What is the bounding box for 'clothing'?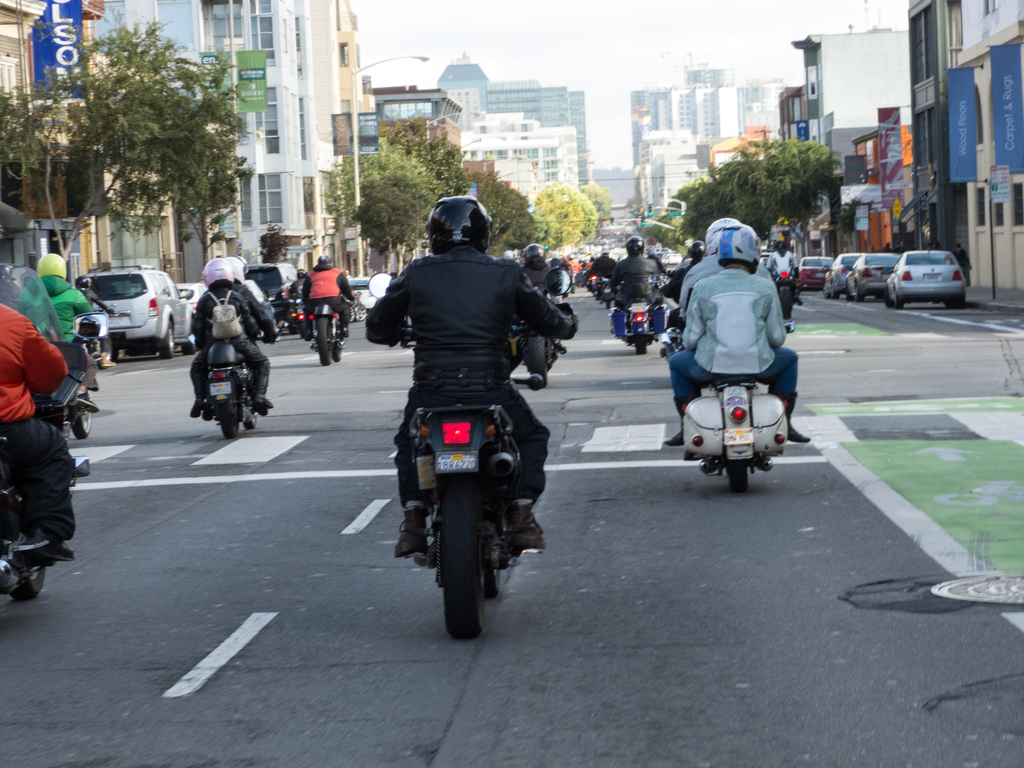
<box>668,218,806,455</box>.
